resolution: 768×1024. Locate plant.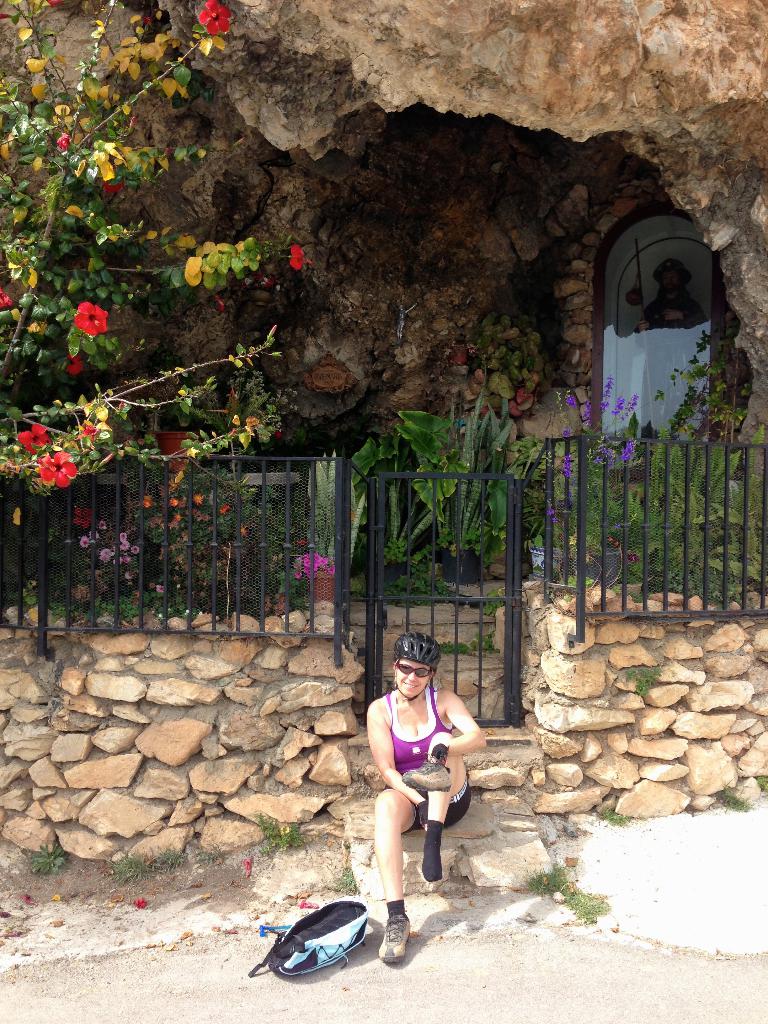
rect(598, 808, 635, 818).
